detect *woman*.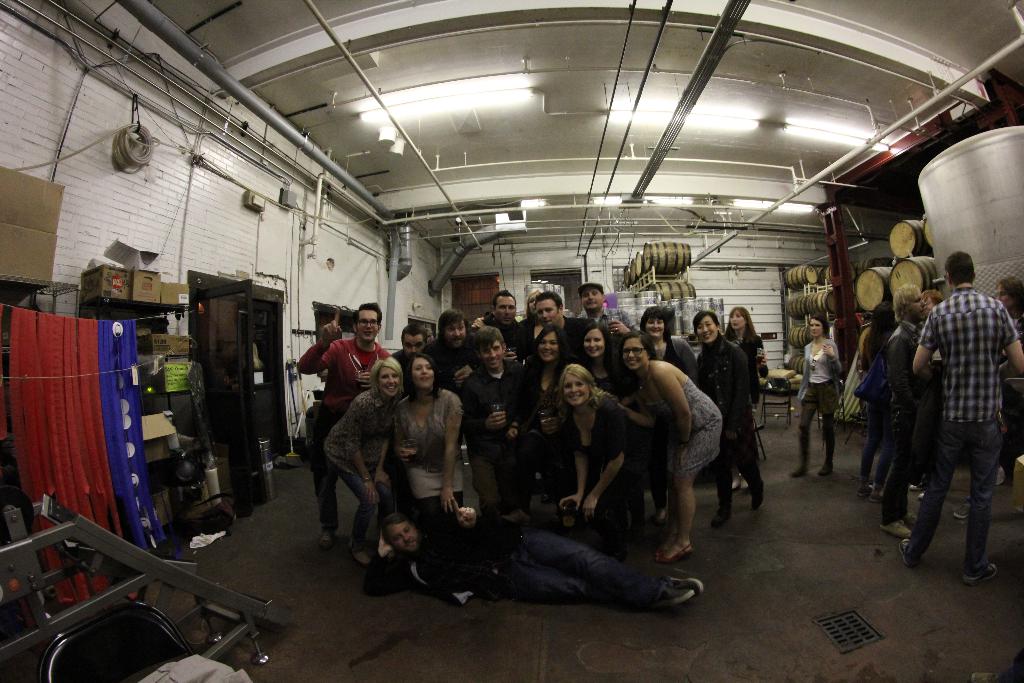
Detected at select_region(324, 357, 408, 560).
